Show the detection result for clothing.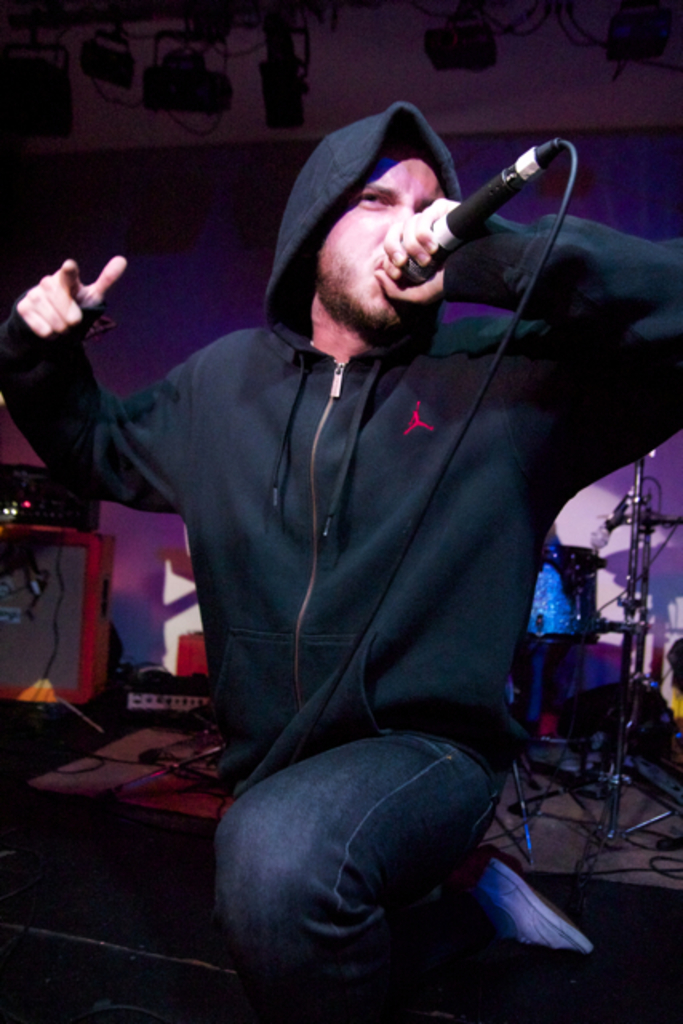
<bbox>0, 104, 681, 1021</bbox>.
